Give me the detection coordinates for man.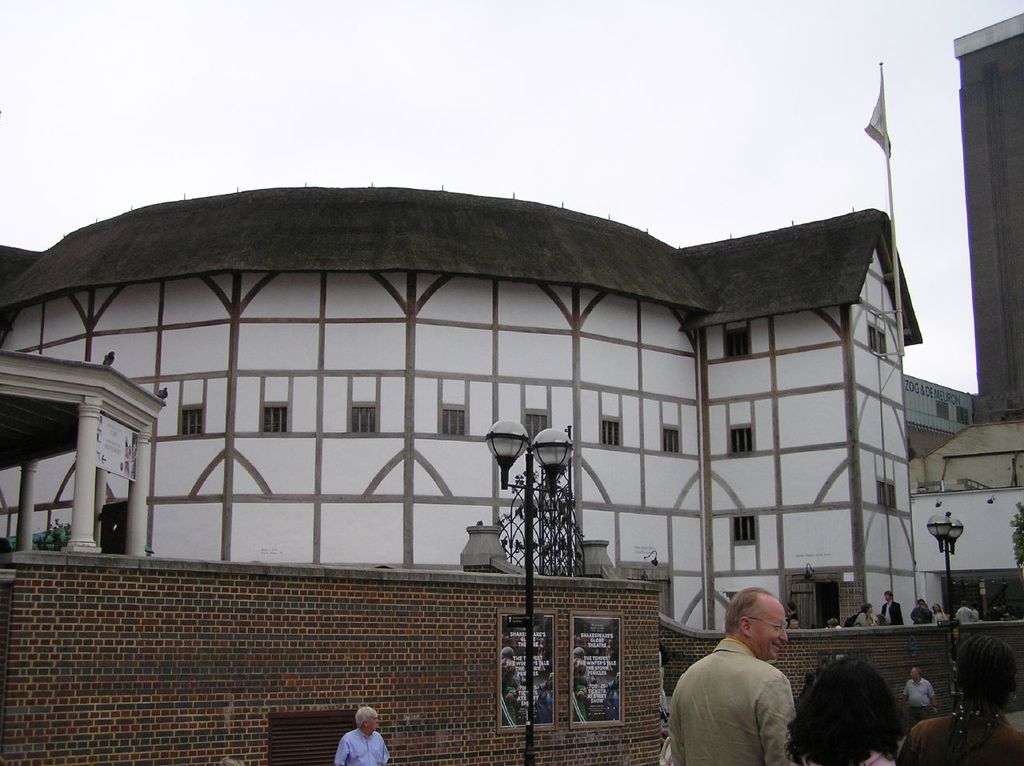
<bbox>955, 600, 978, 623</bbox>.
